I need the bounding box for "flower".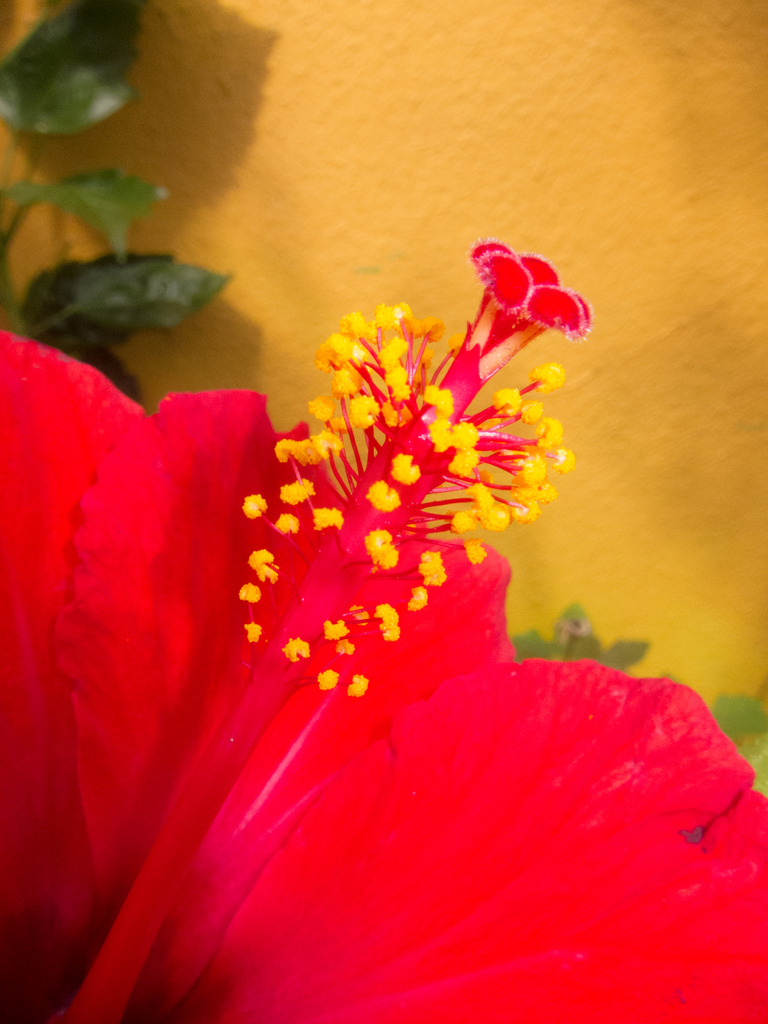
Here it is: l=381, t=620, r=400, b=645.
